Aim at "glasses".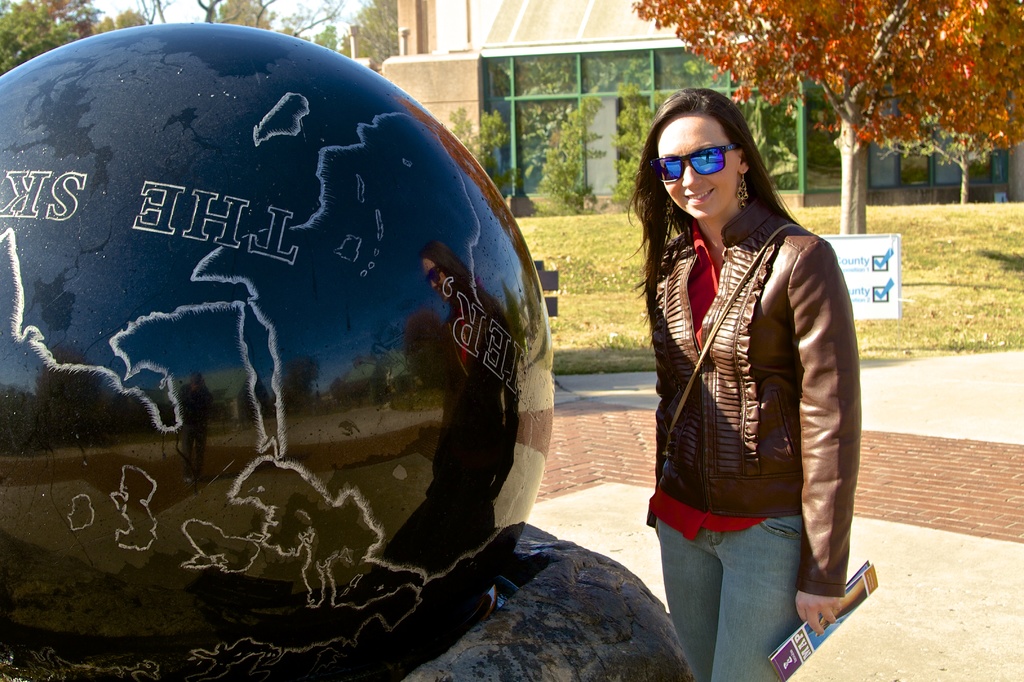
Aimed at left=666, top=141, right=763, bottom=198.
